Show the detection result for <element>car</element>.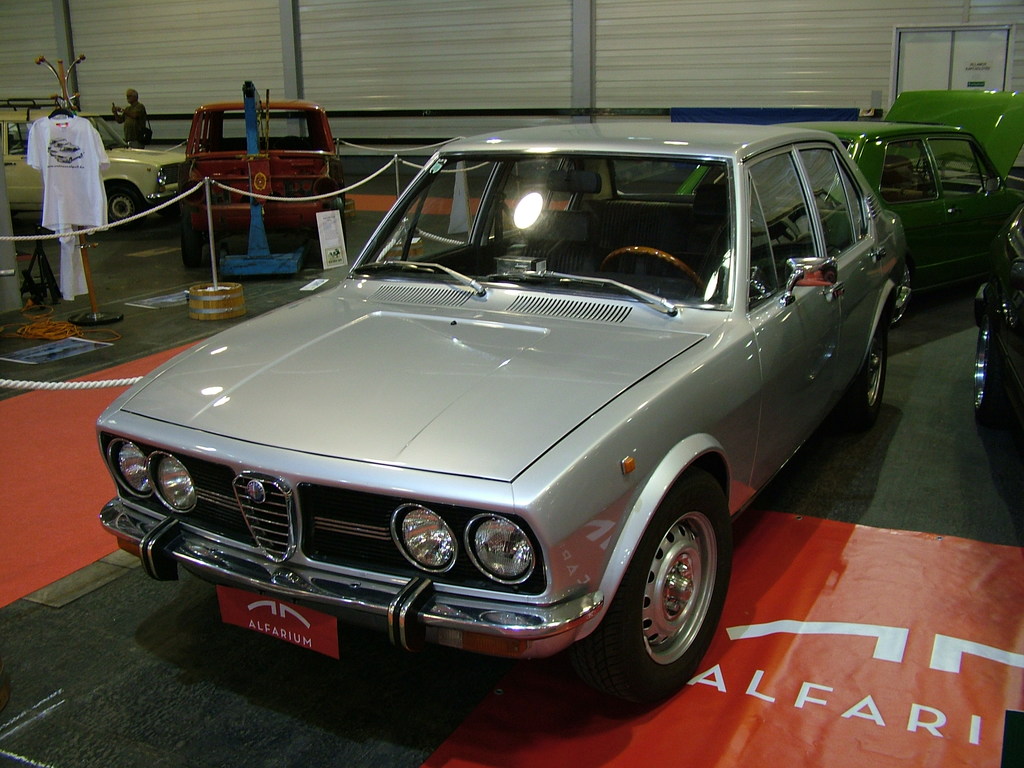
bbox=(969, 206, 1023, 455).
